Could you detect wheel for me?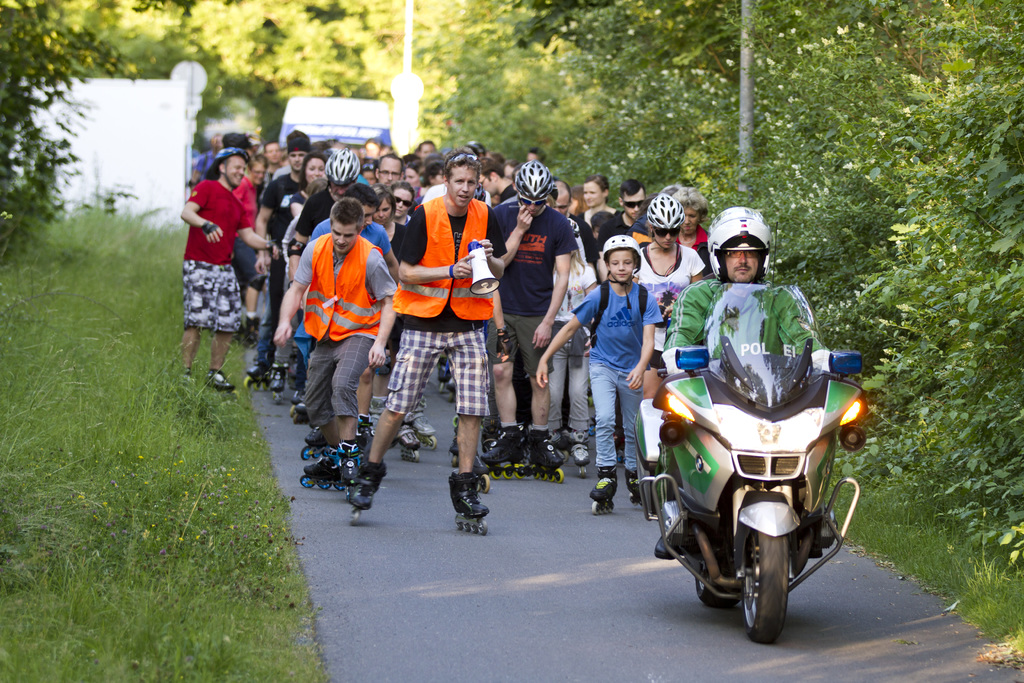
Detection result: {"left": 271, "top": 386, "right": 285, "bottom": 408}.
